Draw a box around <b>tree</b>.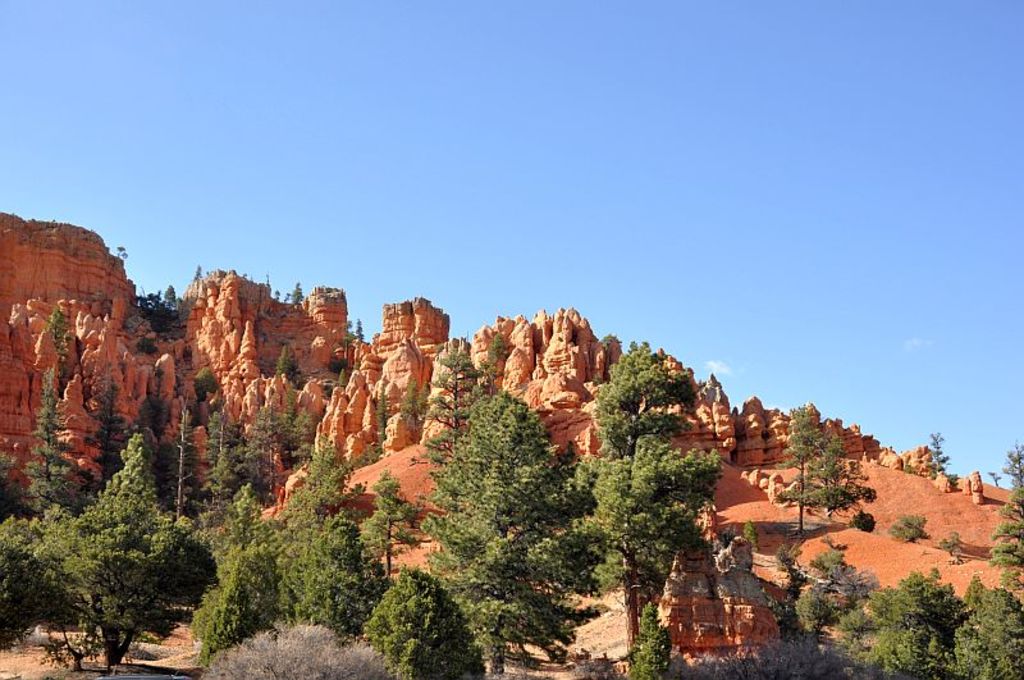
x1=586, y1=342, x2=709, y2=457.
